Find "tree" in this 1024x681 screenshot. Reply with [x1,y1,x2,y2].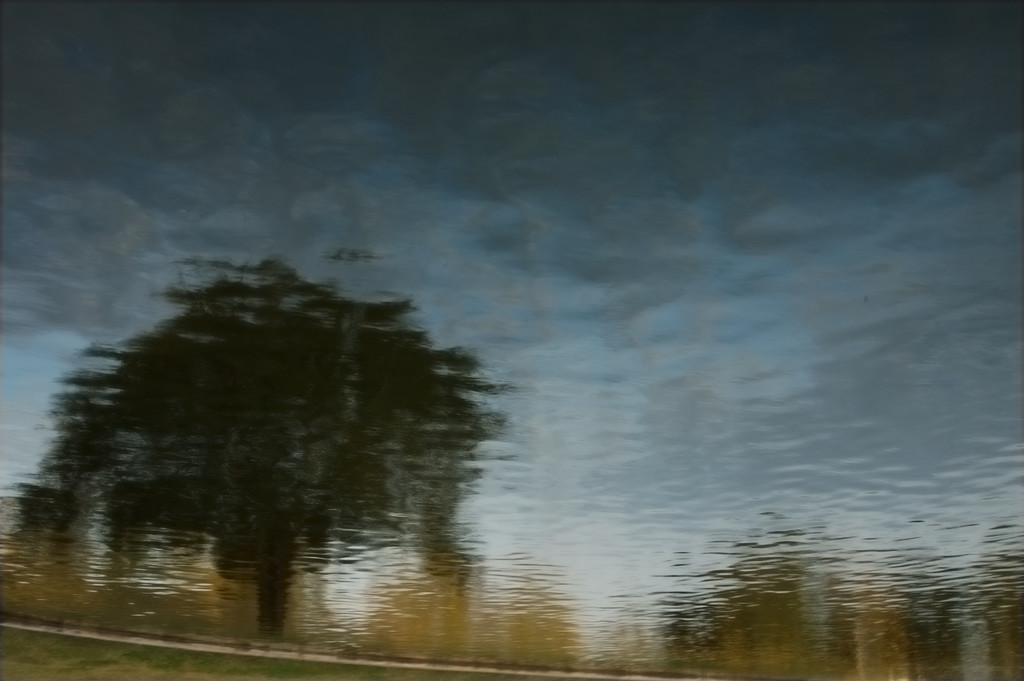
[4,256,520,637].
